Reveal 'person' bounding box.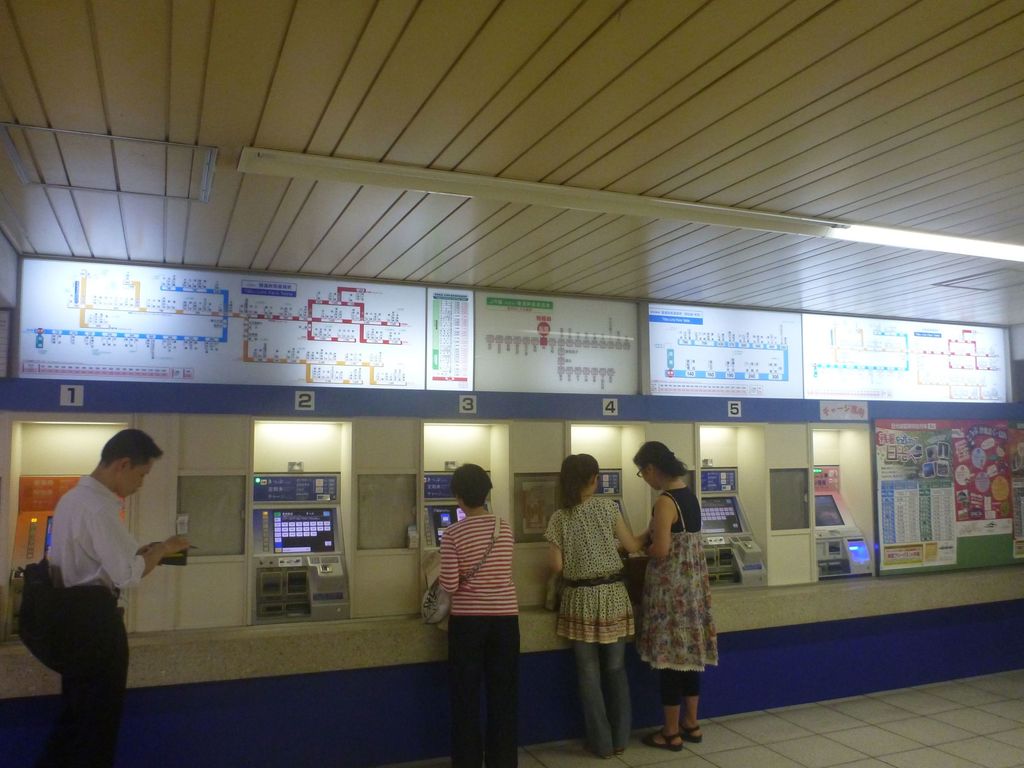
Revealed: select_region(633, 444, 720, 744).
